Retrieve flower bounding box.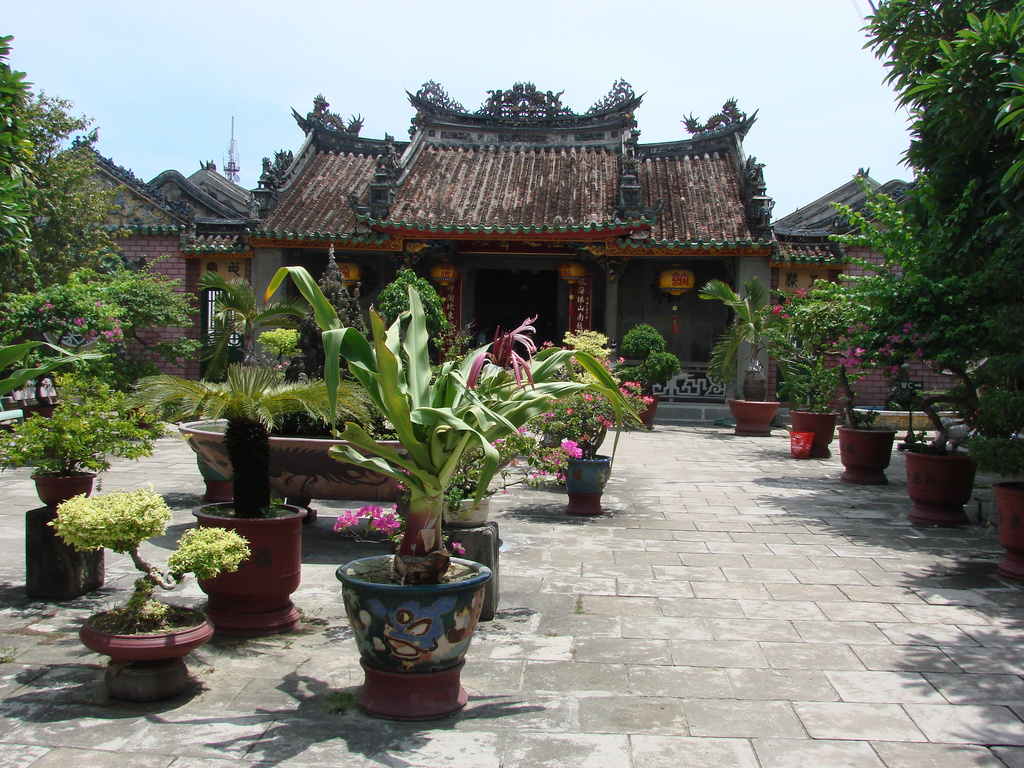
Bounding box: detection(395, 484, 404, 492).
